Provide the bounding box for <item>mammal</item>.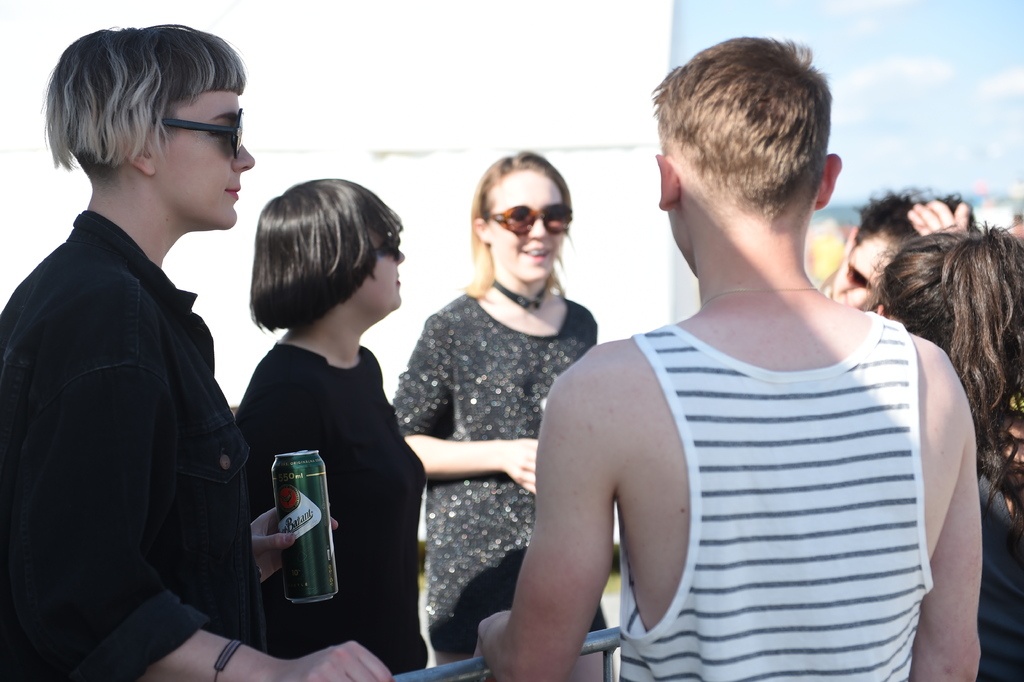
bbox=[0, 21, 392, 681].
